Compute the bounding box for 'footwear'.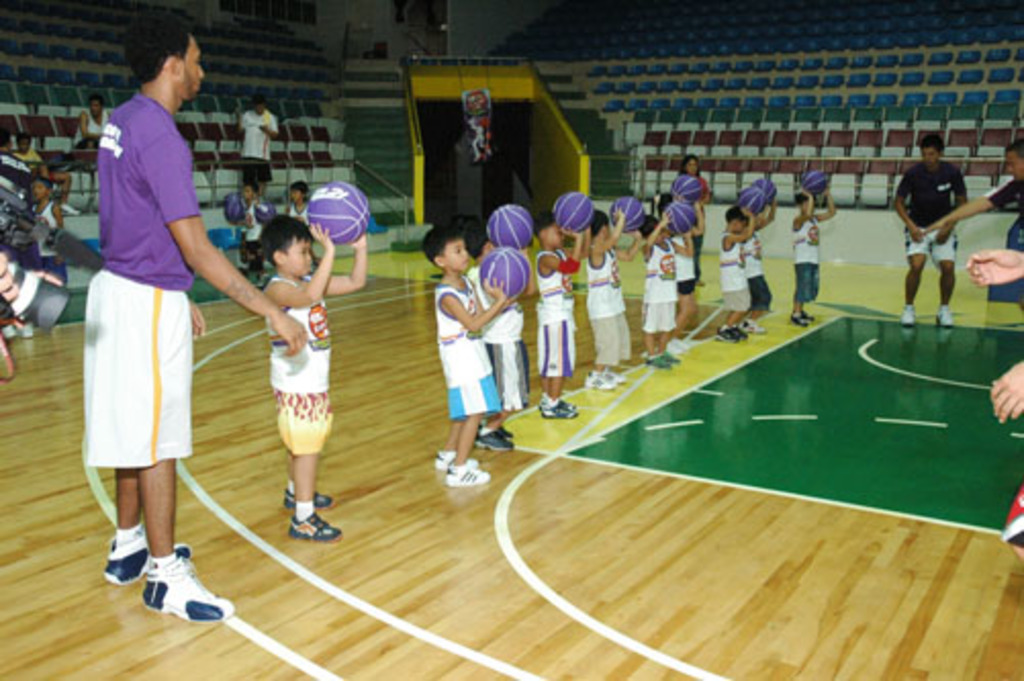
Rect(286, 513, 345, 550).
